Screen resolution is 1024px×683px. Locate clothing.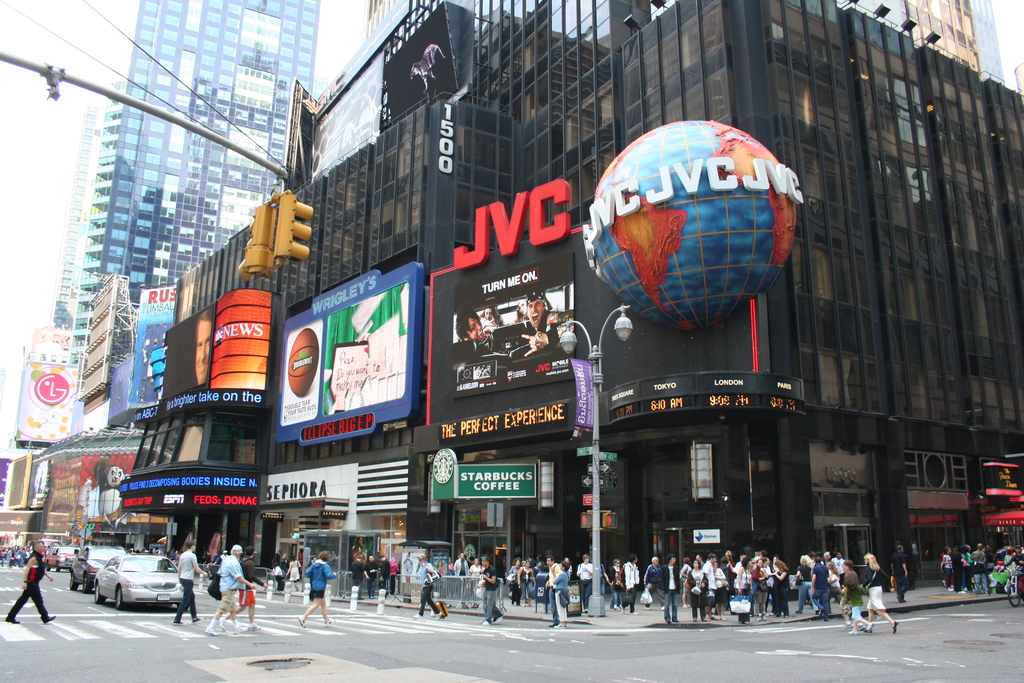
<box>766,564,771,608</box>.
